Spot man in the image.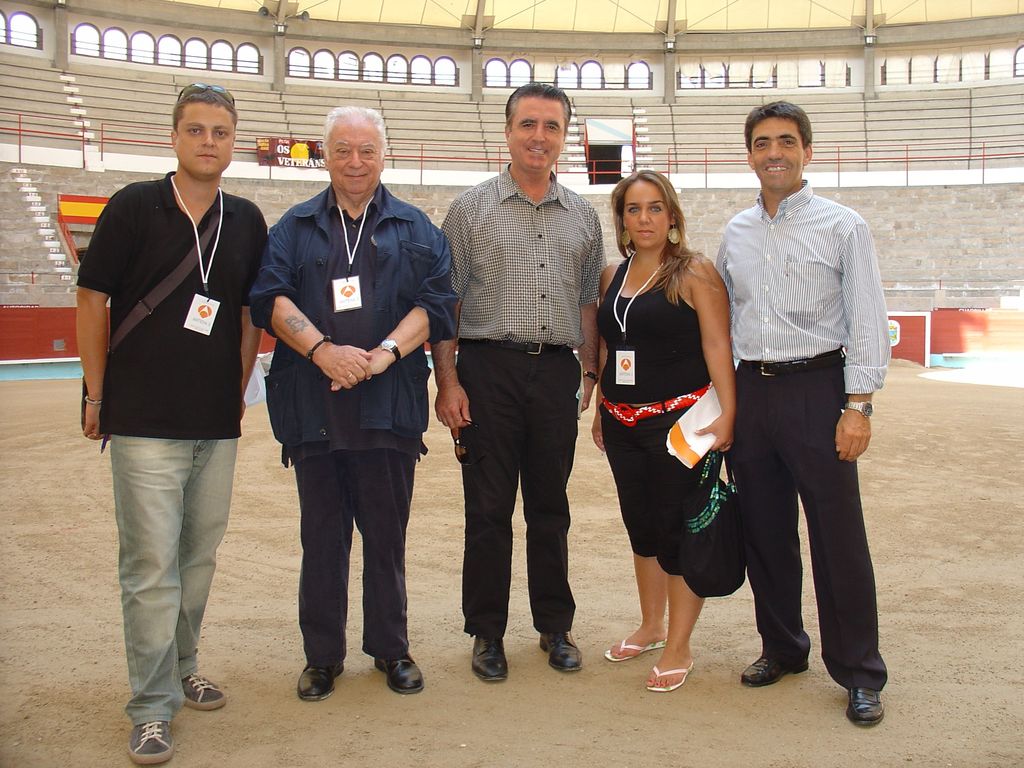
man found at bbox=(703, 99, 893, 700).
